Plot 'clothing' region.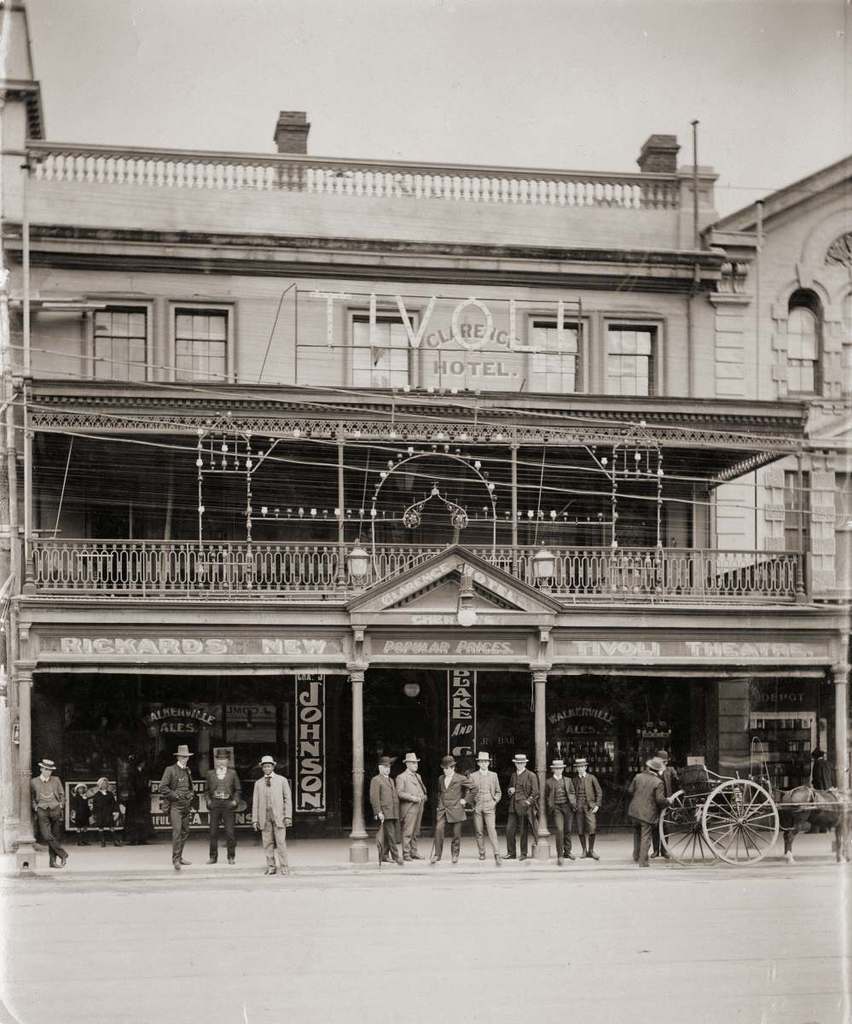
Plotted at {"x1": 252, "y1": 771, "x2": 293, "y2": 868}.
